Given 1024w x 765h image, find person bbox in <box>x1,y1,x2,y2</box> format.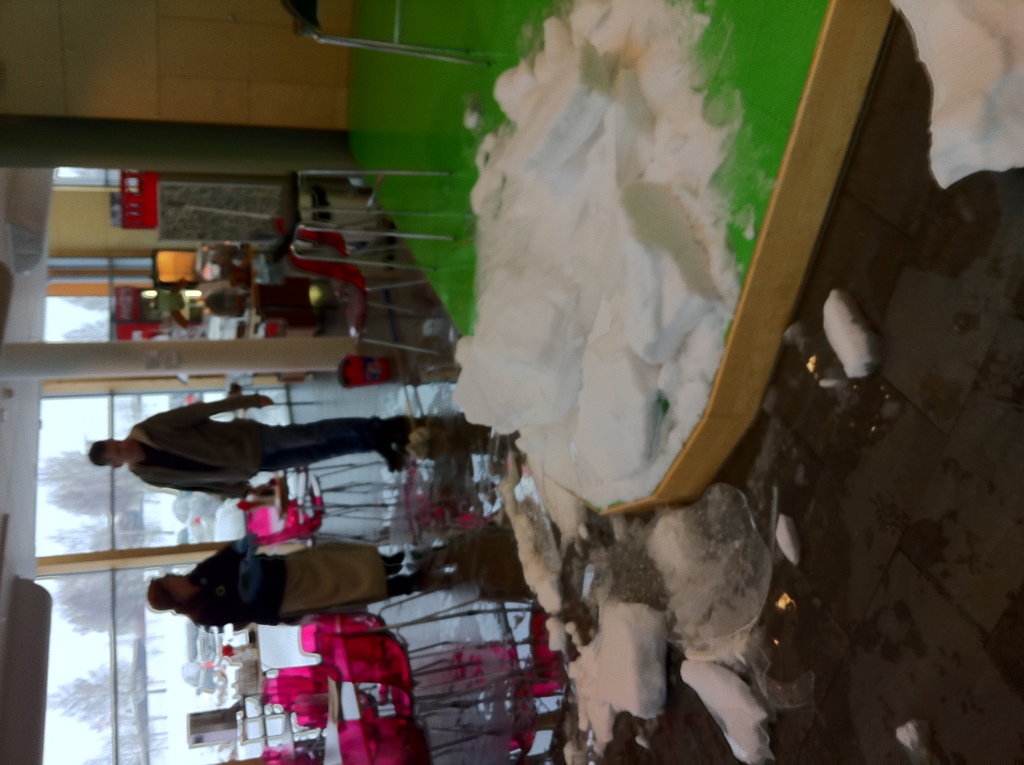
<box>71,373,473,524</box>.
